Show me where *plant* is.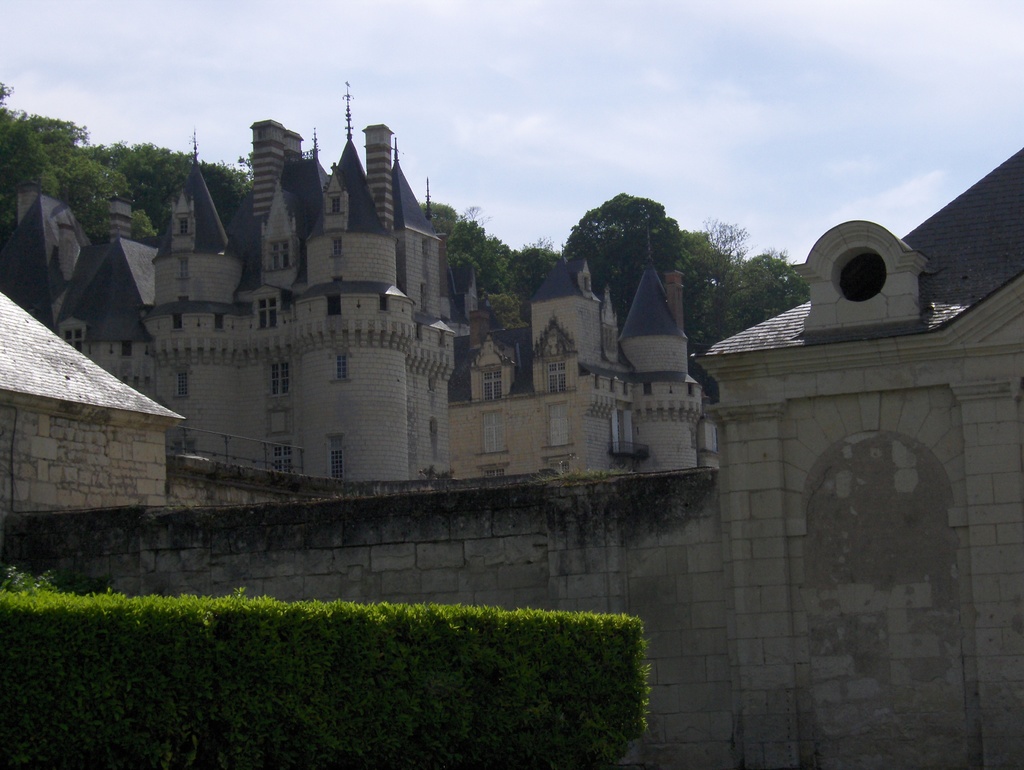
*plant* is at (left=0, top=588, right=650, bottom=769).
